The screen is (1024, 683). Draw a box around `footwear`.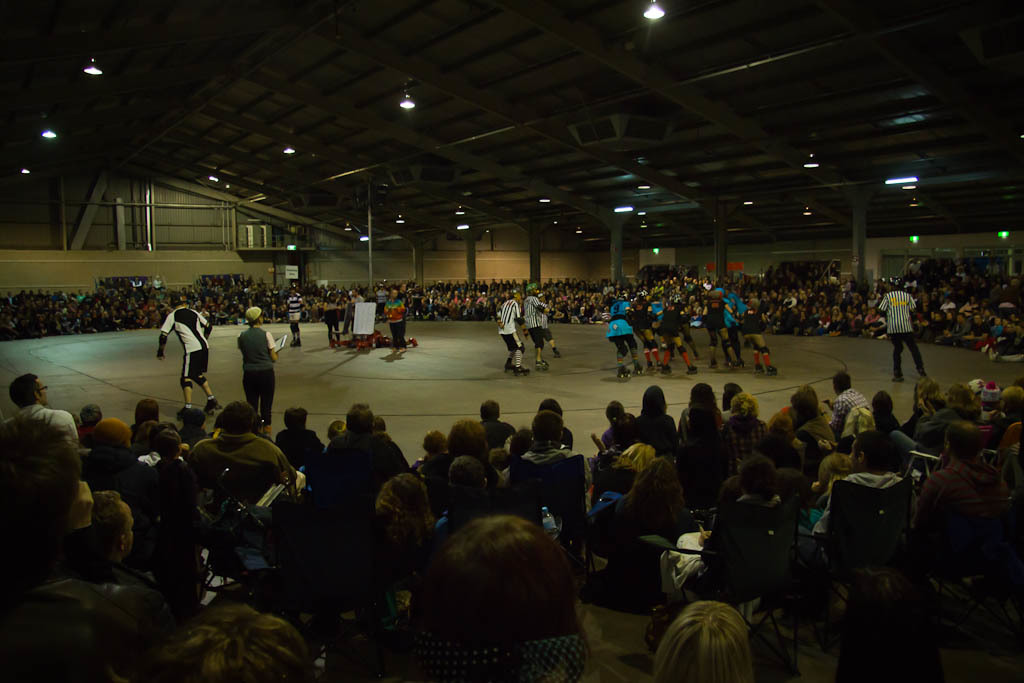
x1=509 y1=368 x2=525 y2=370.
